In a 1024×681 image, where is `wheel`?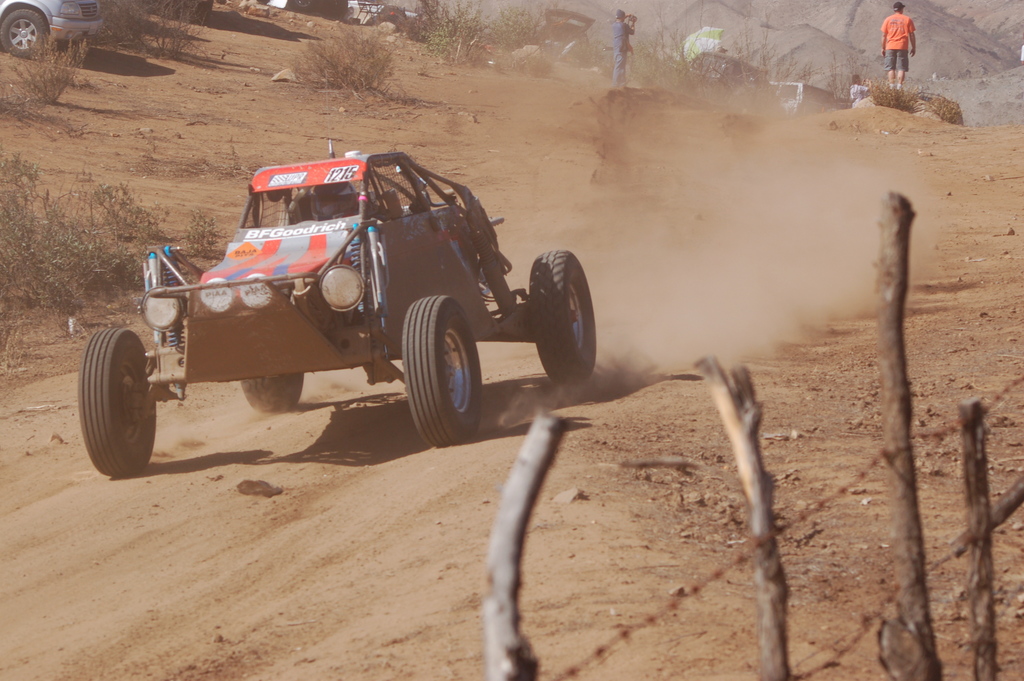
rect(290, 0, 311, 11).
